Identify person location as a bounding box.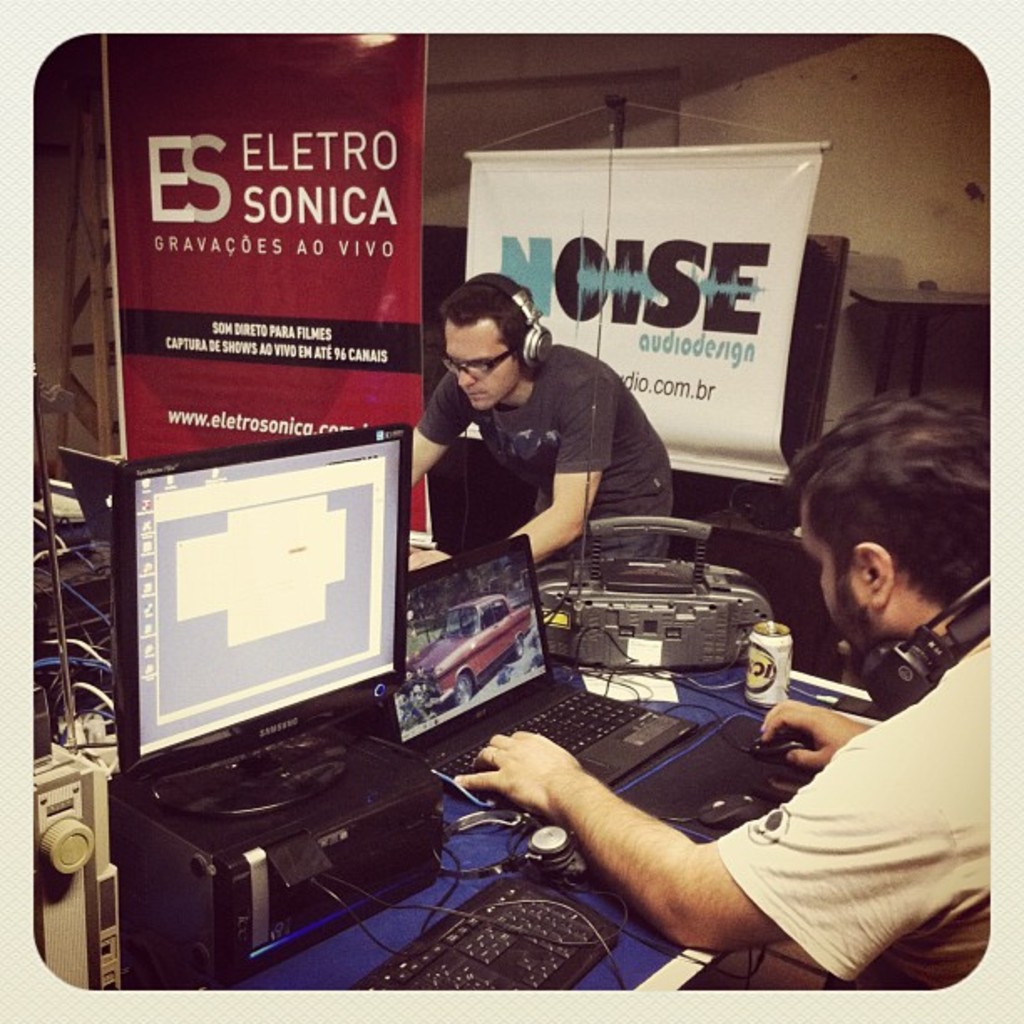
[455,388,992,984].
